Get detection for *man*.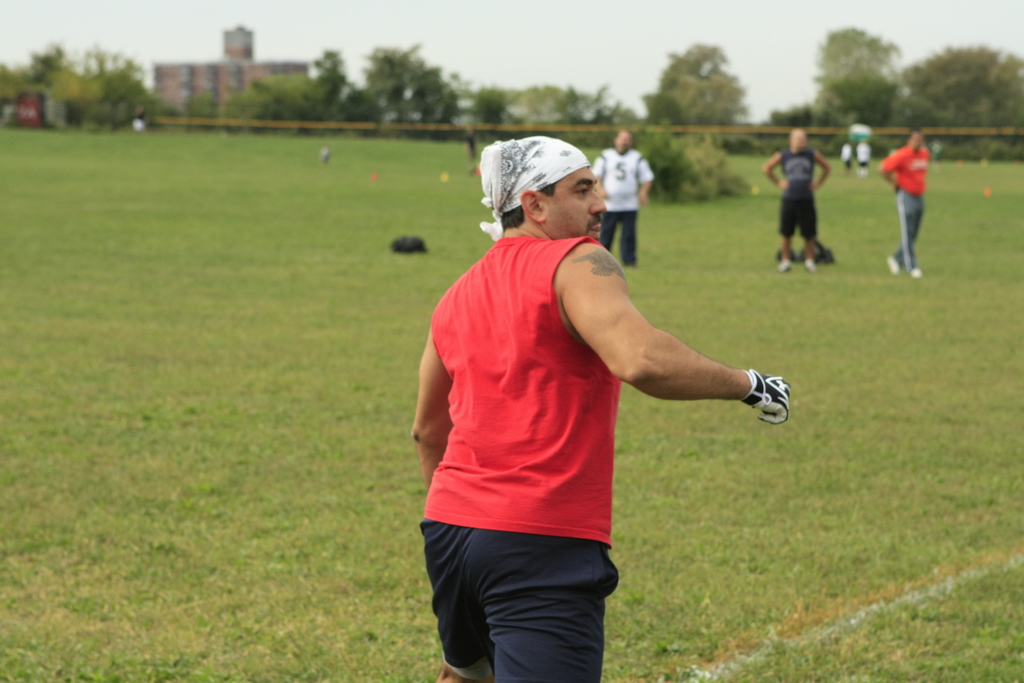
Detection: <region>410, 134, 797, 682</region>.
